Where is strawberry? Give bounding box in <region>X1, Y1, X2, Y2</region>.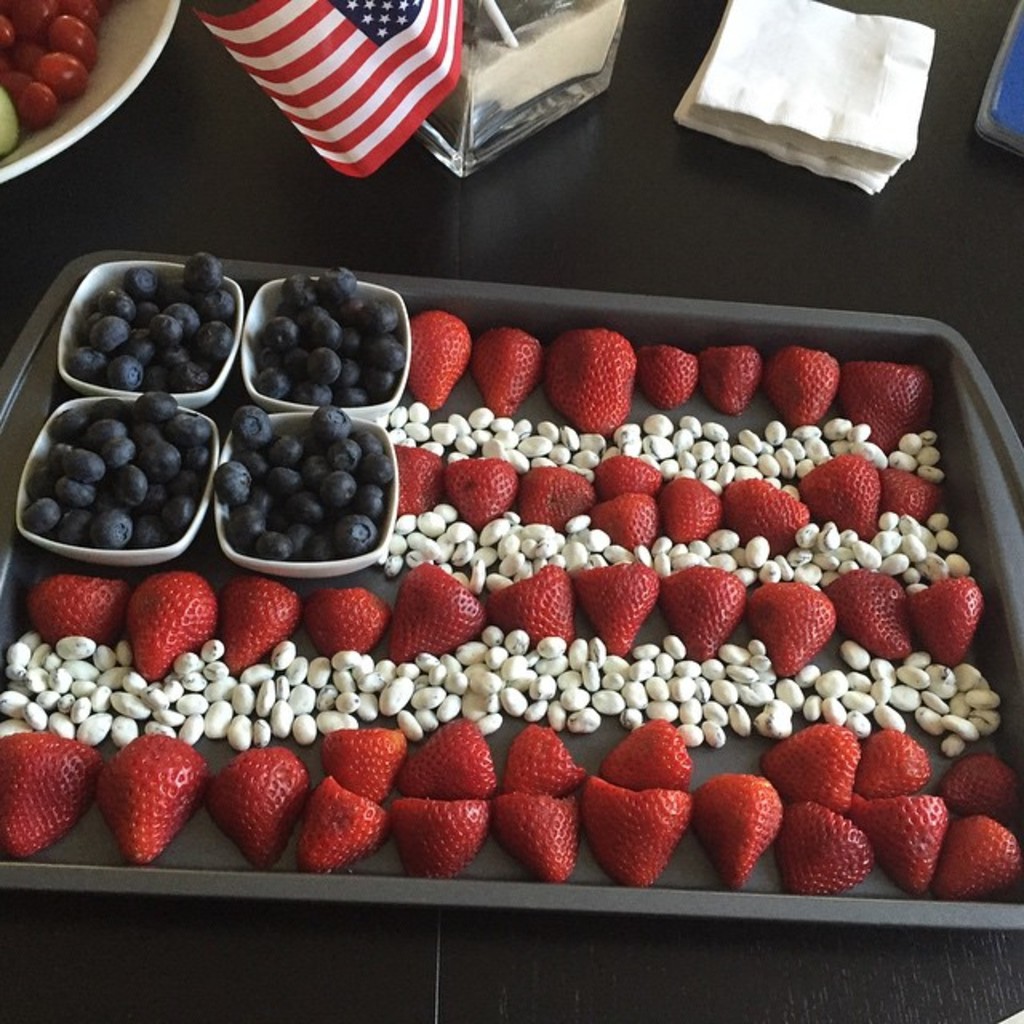
<region>507, 717, 587, 802</region>.
